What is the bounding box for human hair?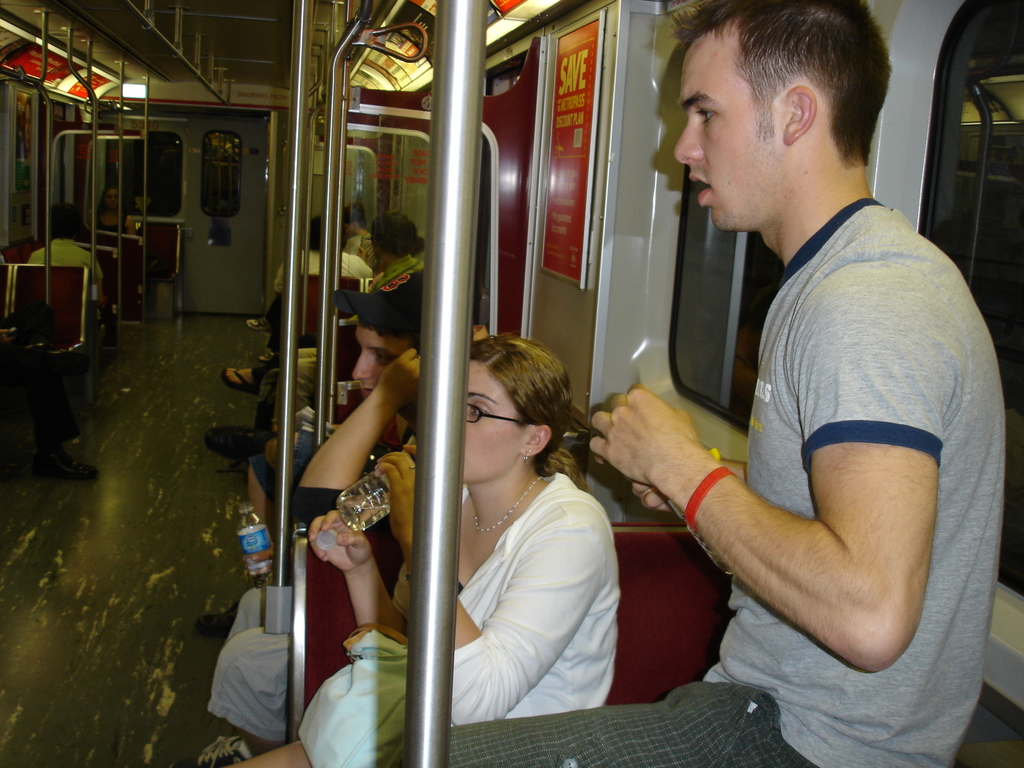
[left=374, top=213, right=427, bottom=253].
